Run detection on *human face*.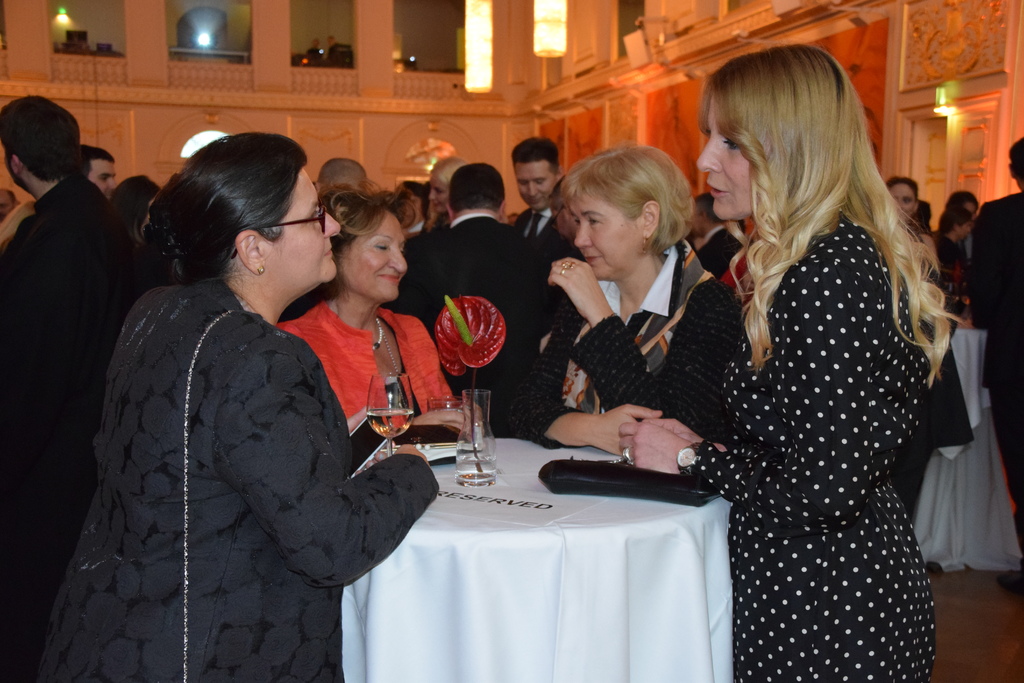
Result: <box>889,181,915,223</box>.
